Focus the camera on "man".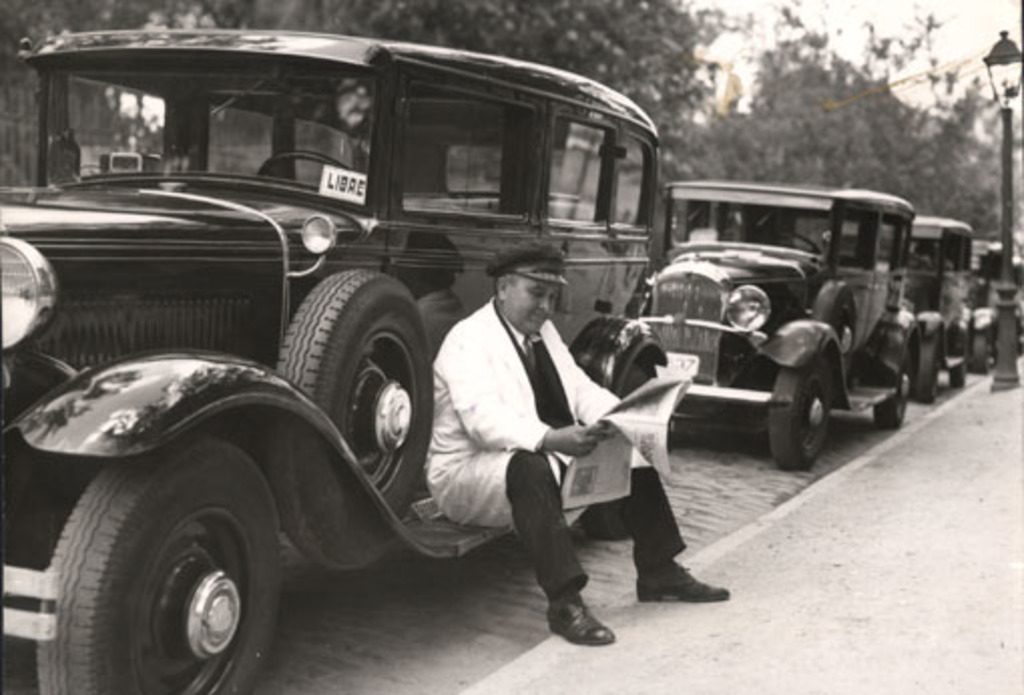
Focus region: bbox=[396, 243, 677, 637].
